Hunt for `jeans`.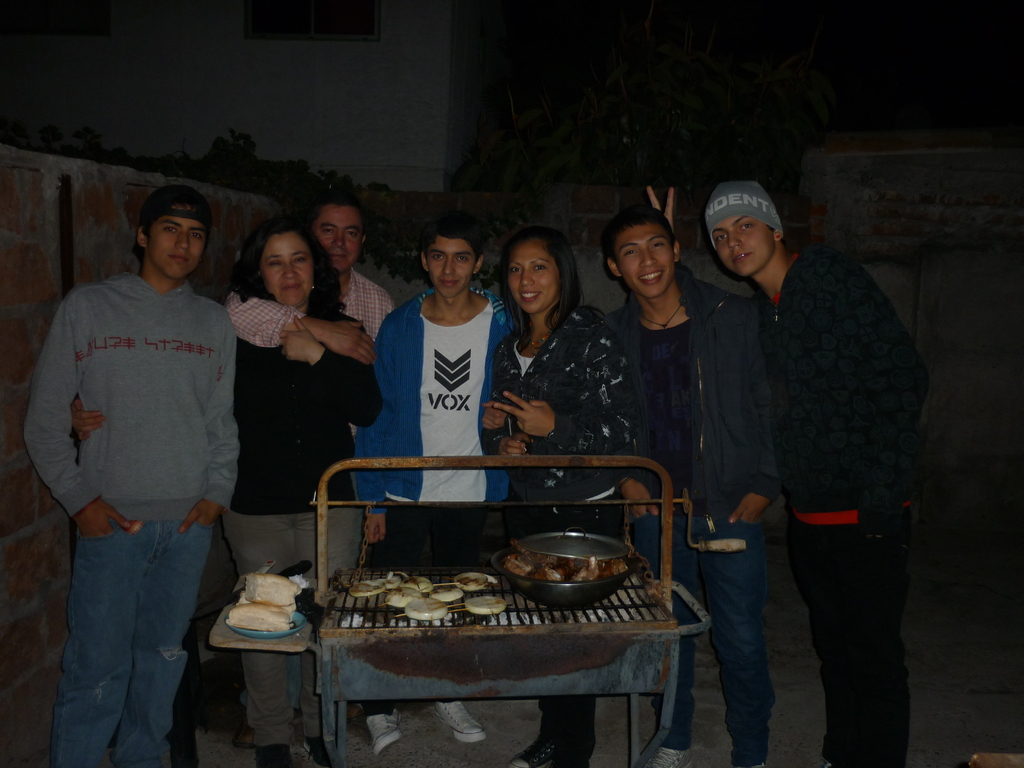
Hunted down at 780 515 917 767.
